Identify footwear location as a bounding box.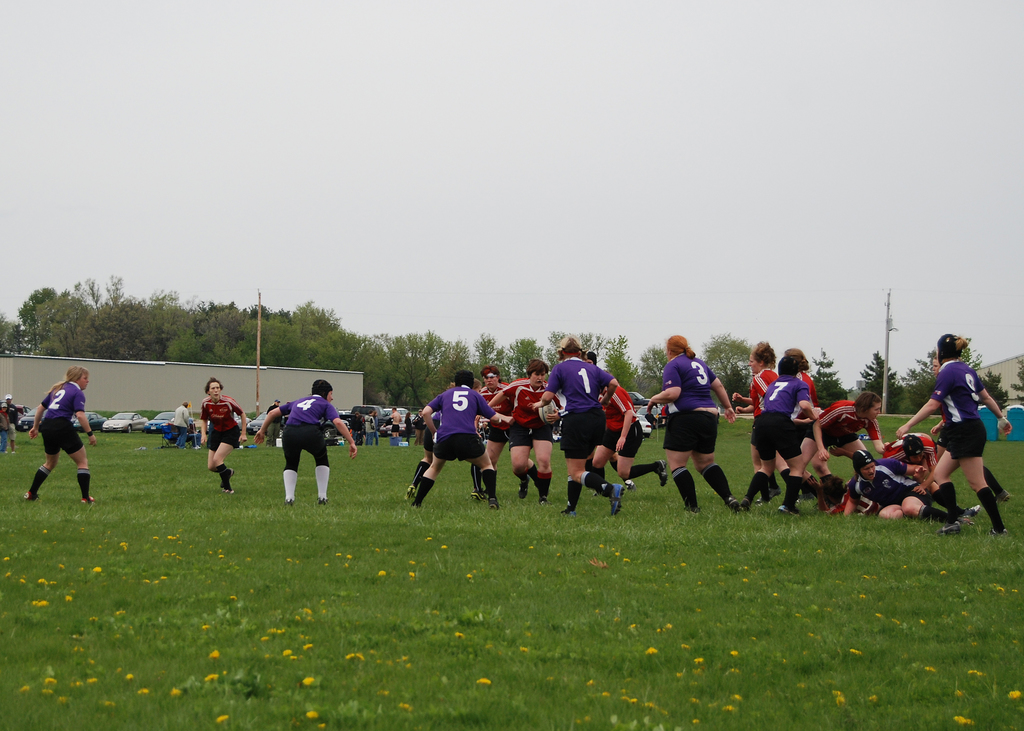
(689, 510, 698, 512).
